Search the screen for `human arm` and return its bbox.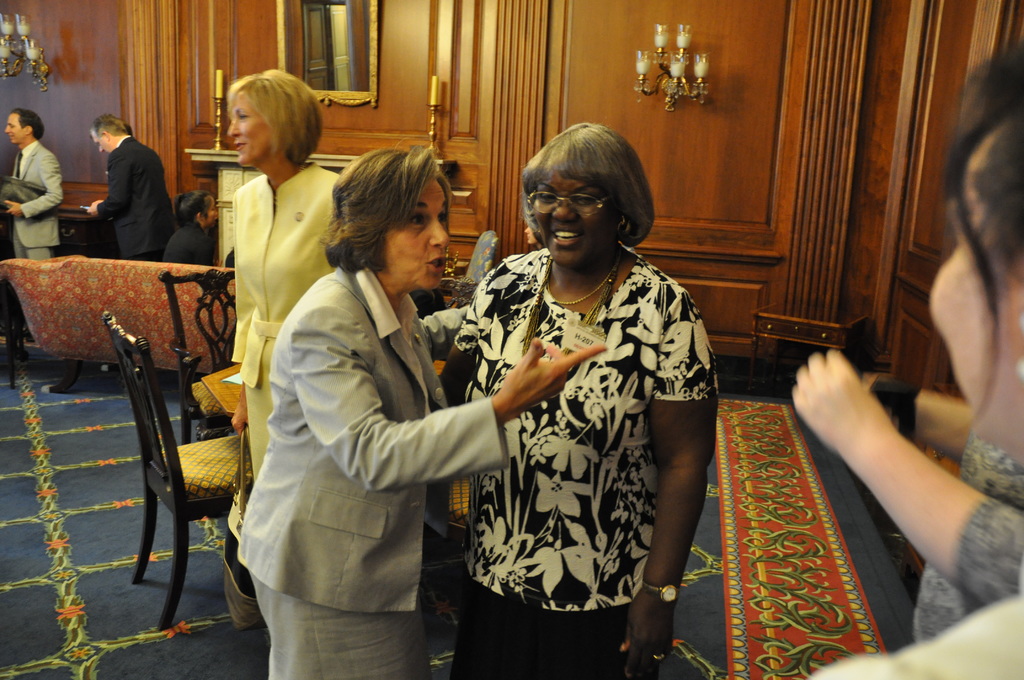
Found: 600, 285, 722, 679.
